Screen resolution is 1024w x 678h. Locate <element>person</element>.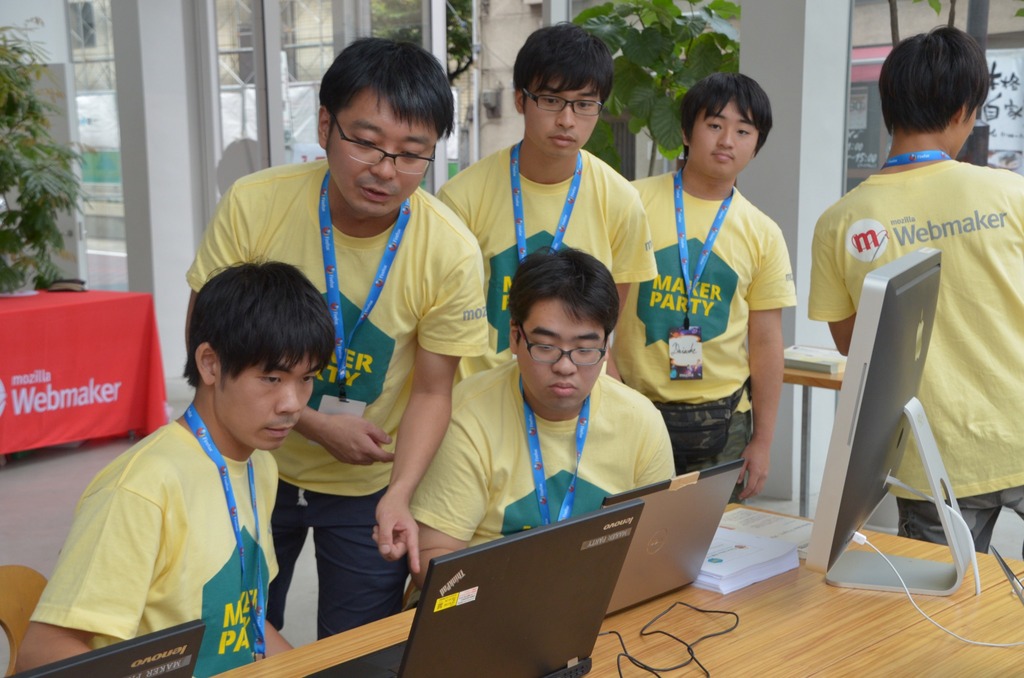
box=[611, 61, 787, 573].
